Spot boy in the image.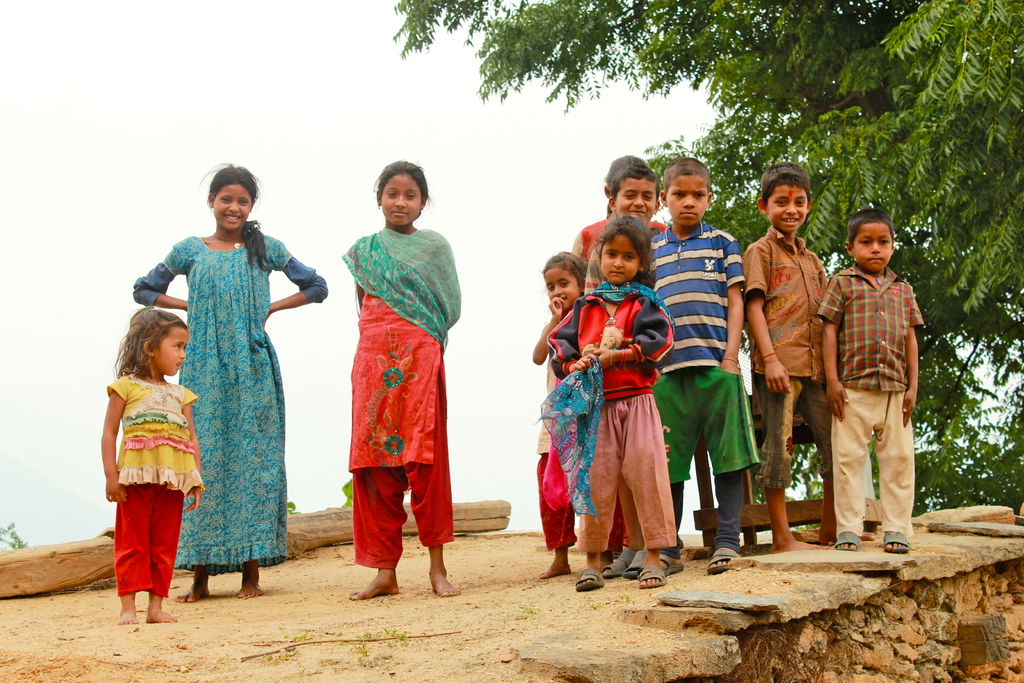
boy found at bbox(816, 210, 931, 554).
